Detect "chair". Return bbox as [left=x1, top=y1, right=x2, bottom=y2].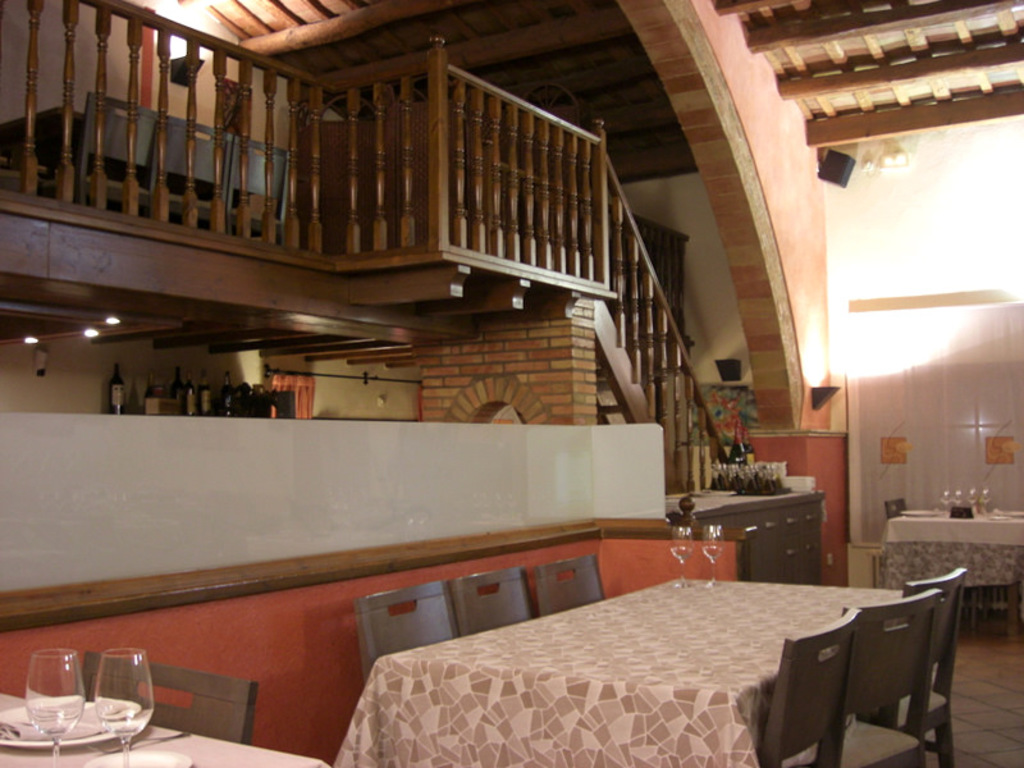
[left=353, top=581, right=460, bottom=675].
